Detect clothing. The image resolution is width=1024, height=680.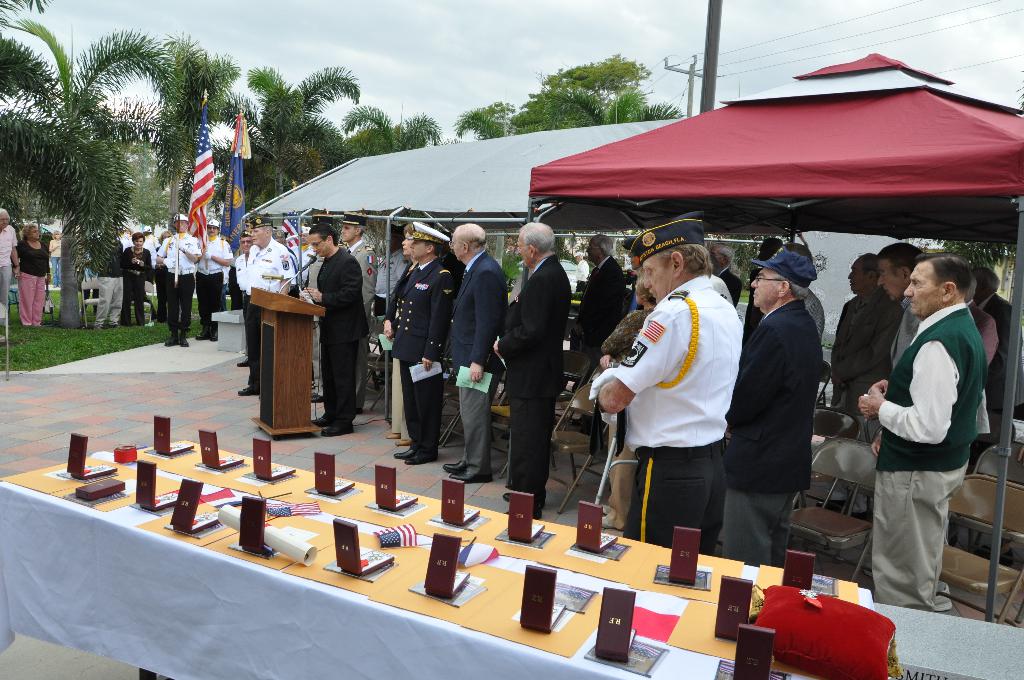
crop(987, 289, 1023, 417).
